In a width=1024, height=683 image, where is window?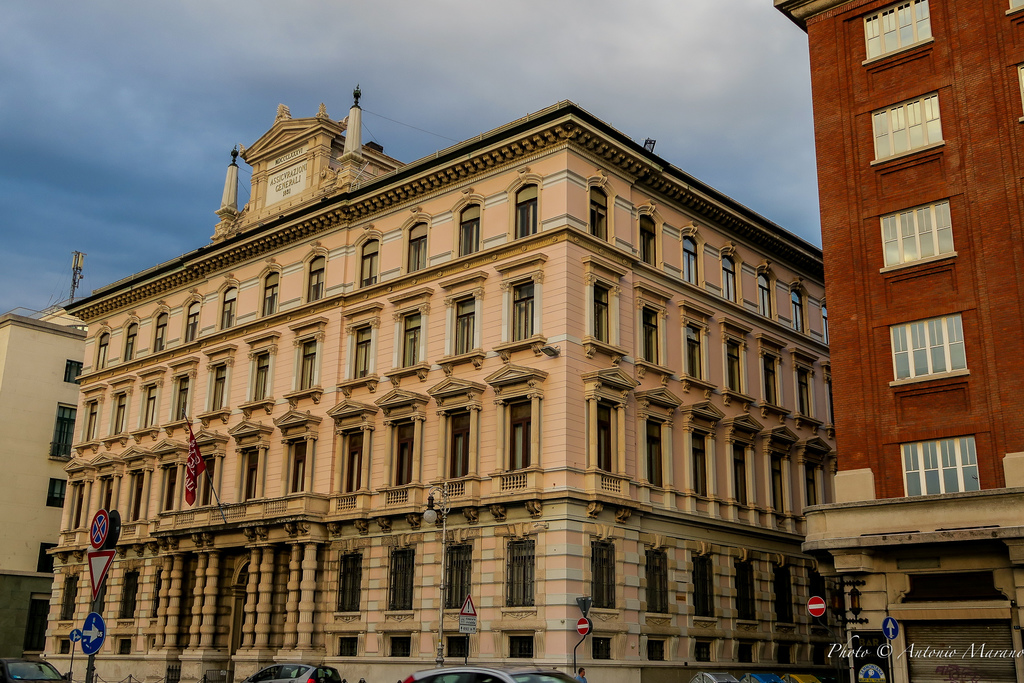
crop(61, 353, 81, 388).
